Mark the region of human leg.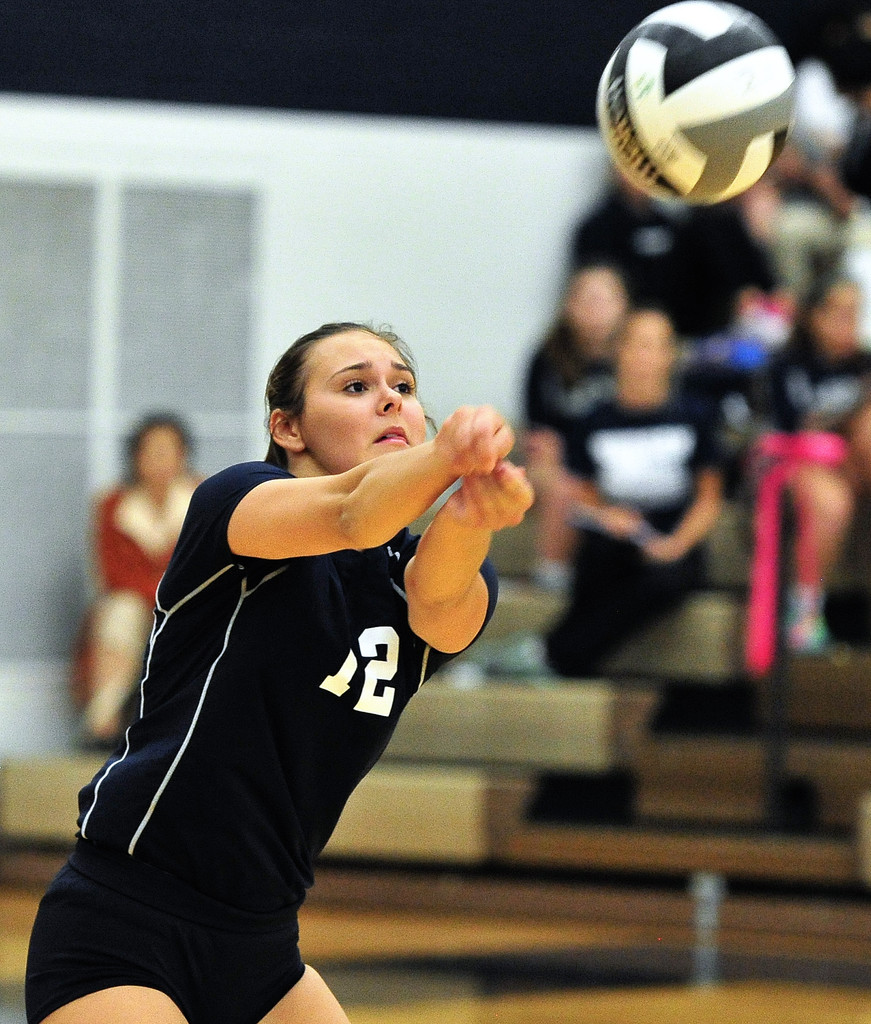
Region: {"x1": 230, "y1": 941, "x2": 363, "y2": 1023}.
